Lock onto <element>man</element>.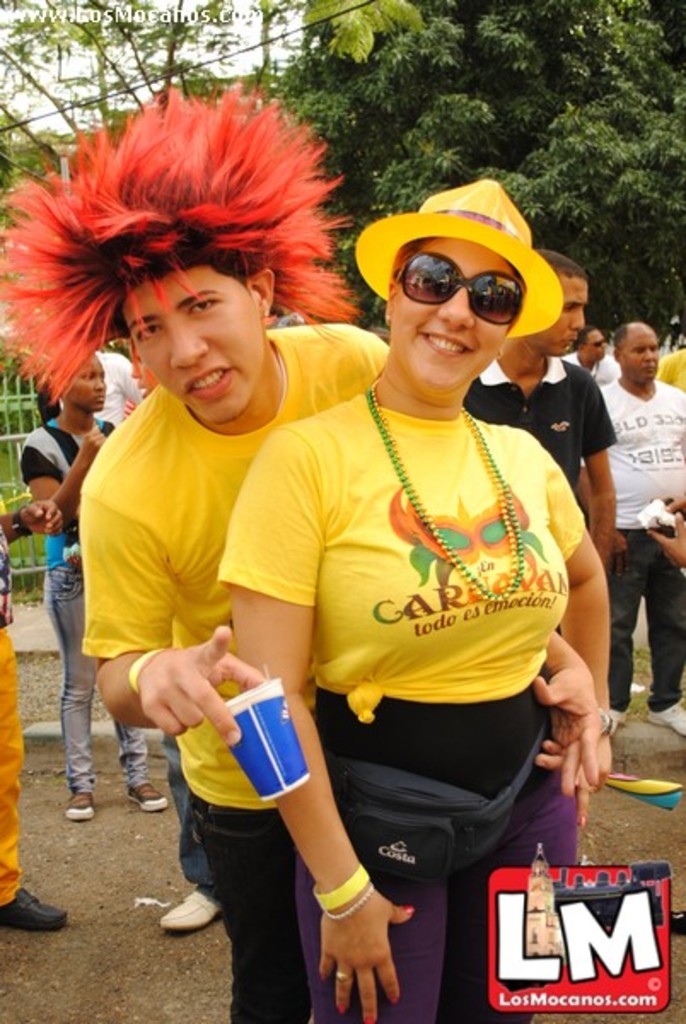
Locked: BBox(572, 319, 684, 742).
